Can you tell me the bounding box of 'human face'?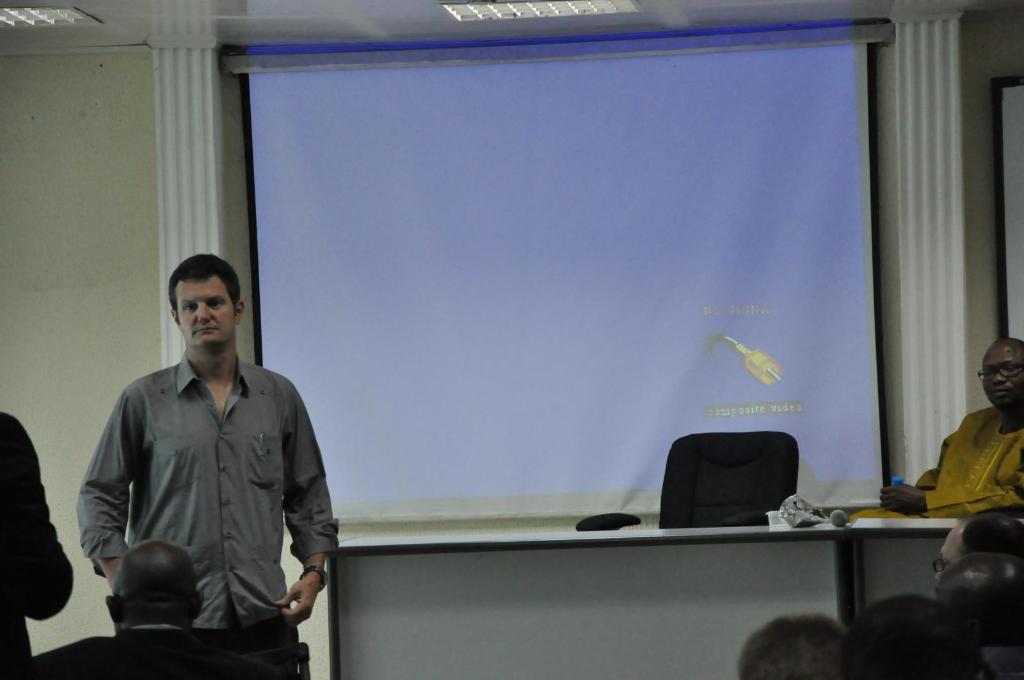
Rect(179, 280, 237, 348).
